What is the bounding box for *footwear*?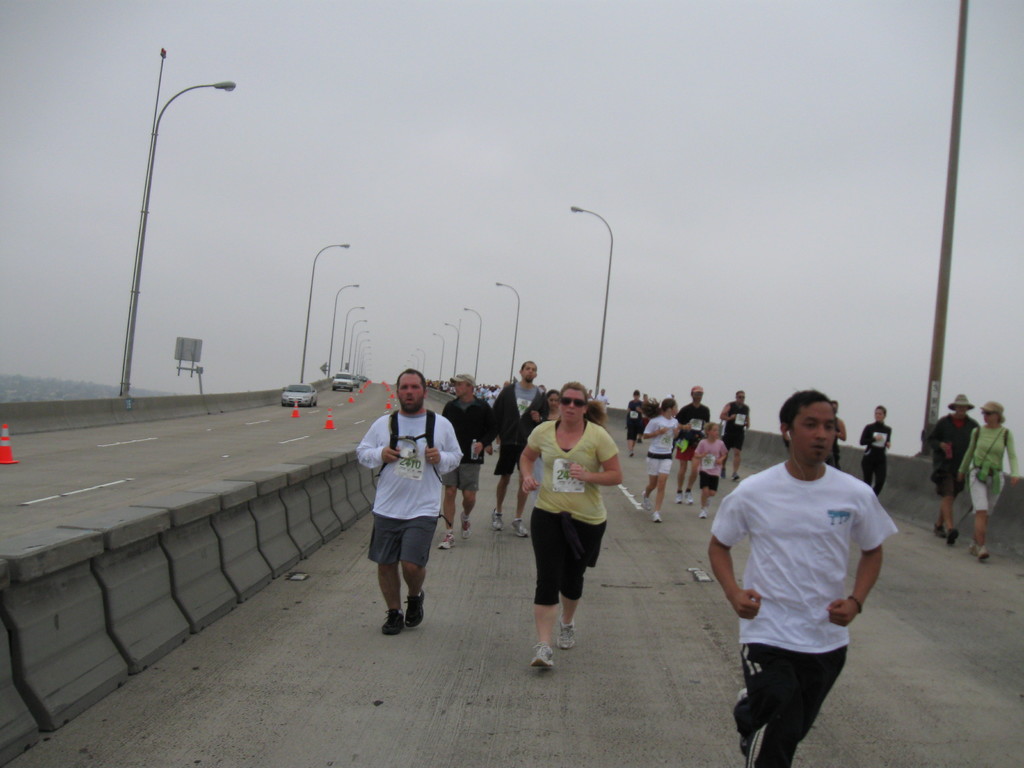
(x1=384, y1=609, x2=404, y2=636).
